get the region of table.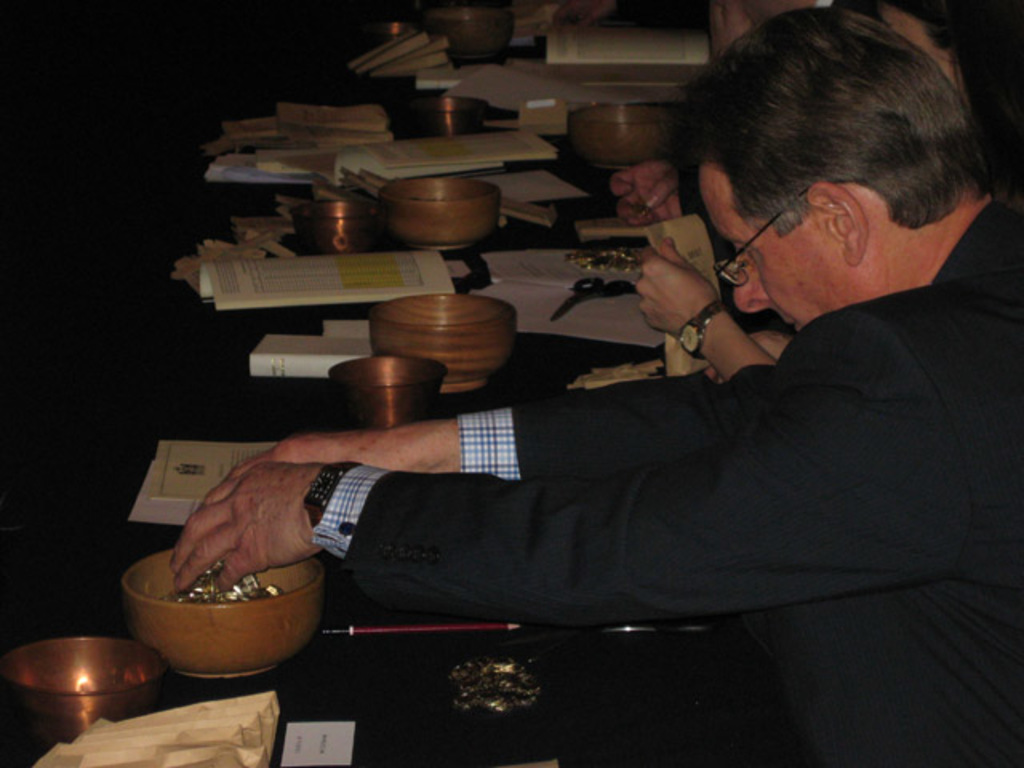
select_region(0, 54, 821, 766).
